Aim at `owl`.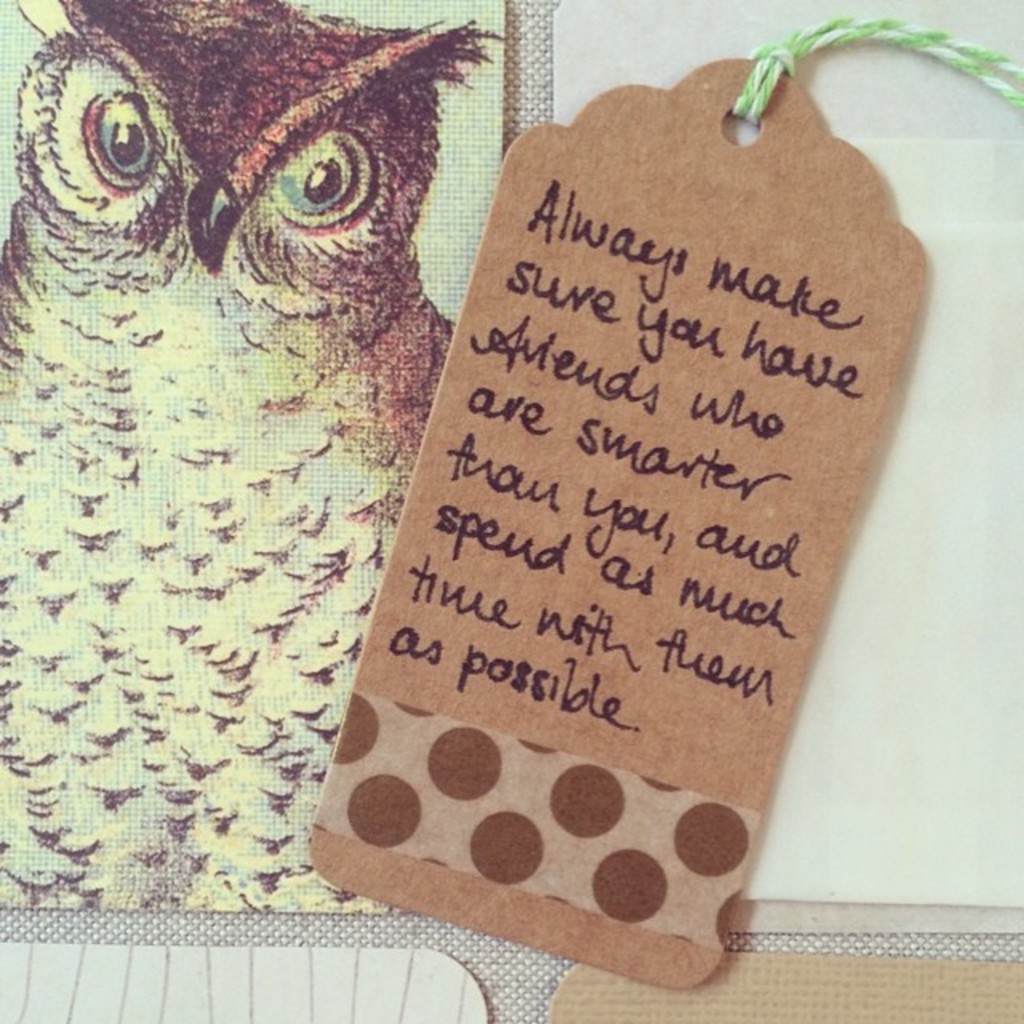
Aimed at detection(0, 0, 504, 912).
